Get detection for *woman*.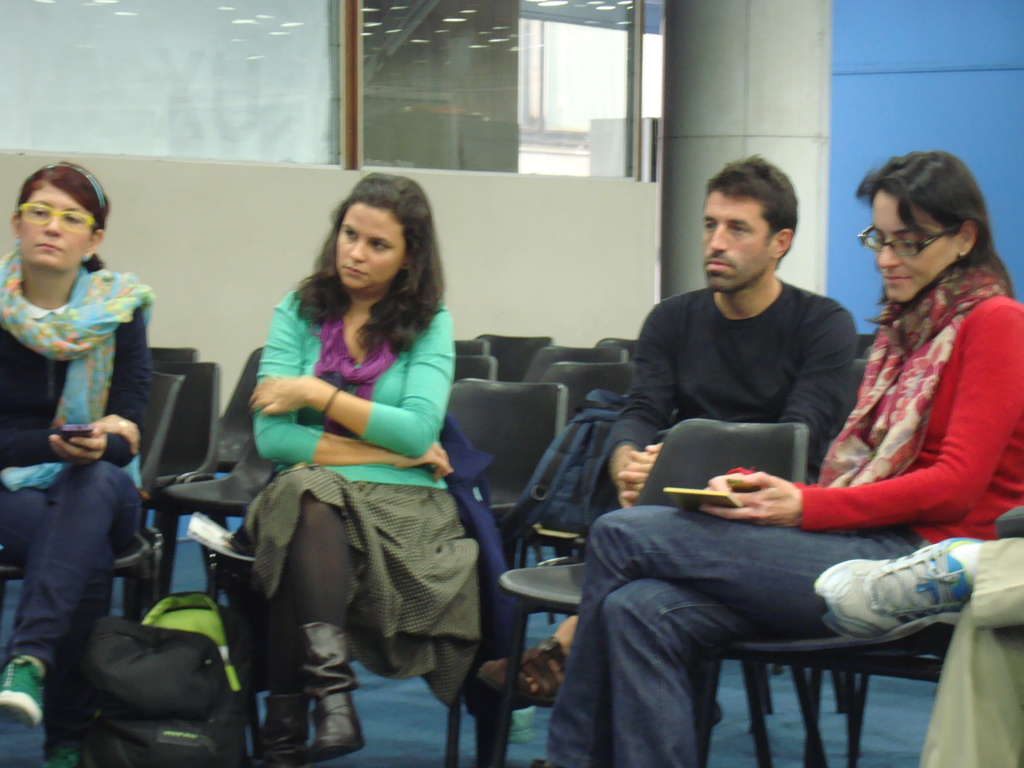
Detection: bbox=(537, 147, 1023, 767).
